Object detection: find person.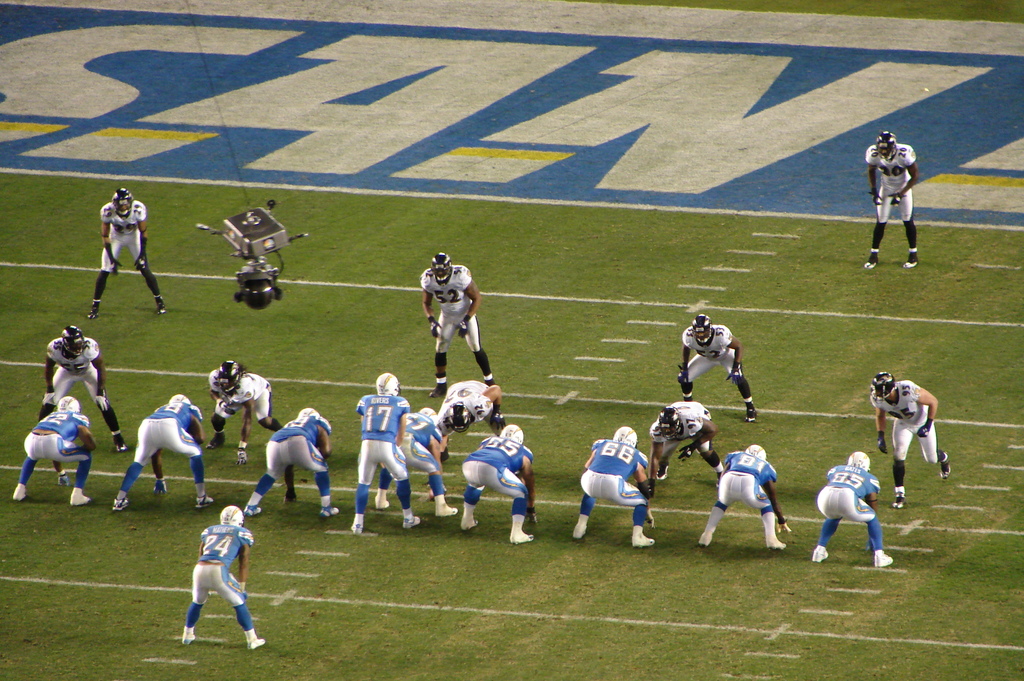
175/498/253/654.
